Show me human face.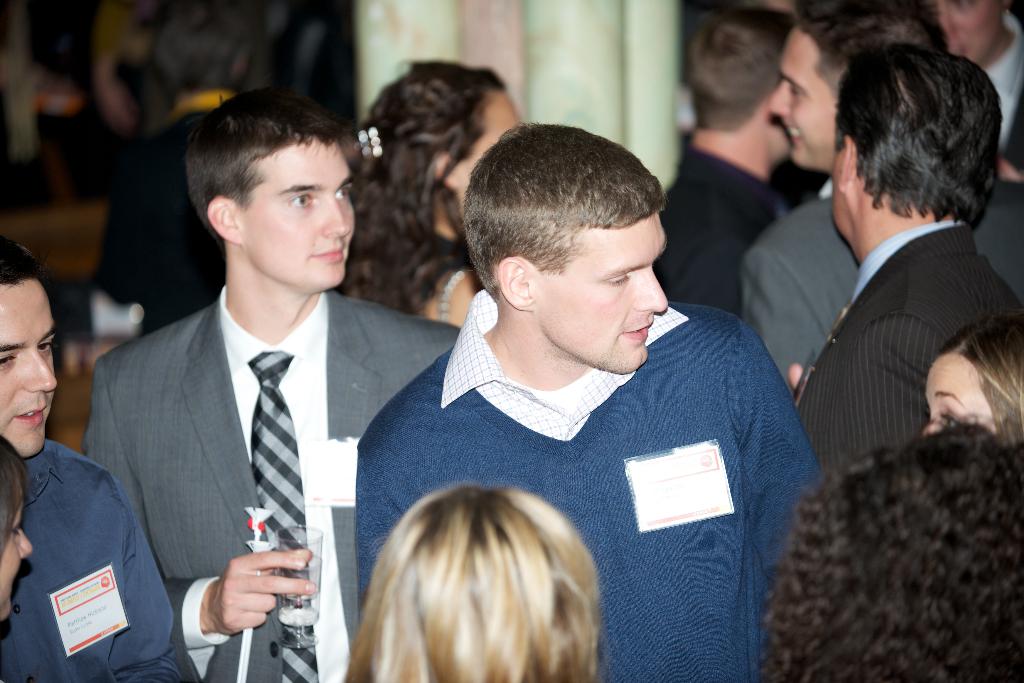
human face is here: (left=456, top=84, right=524, bottom=203).
